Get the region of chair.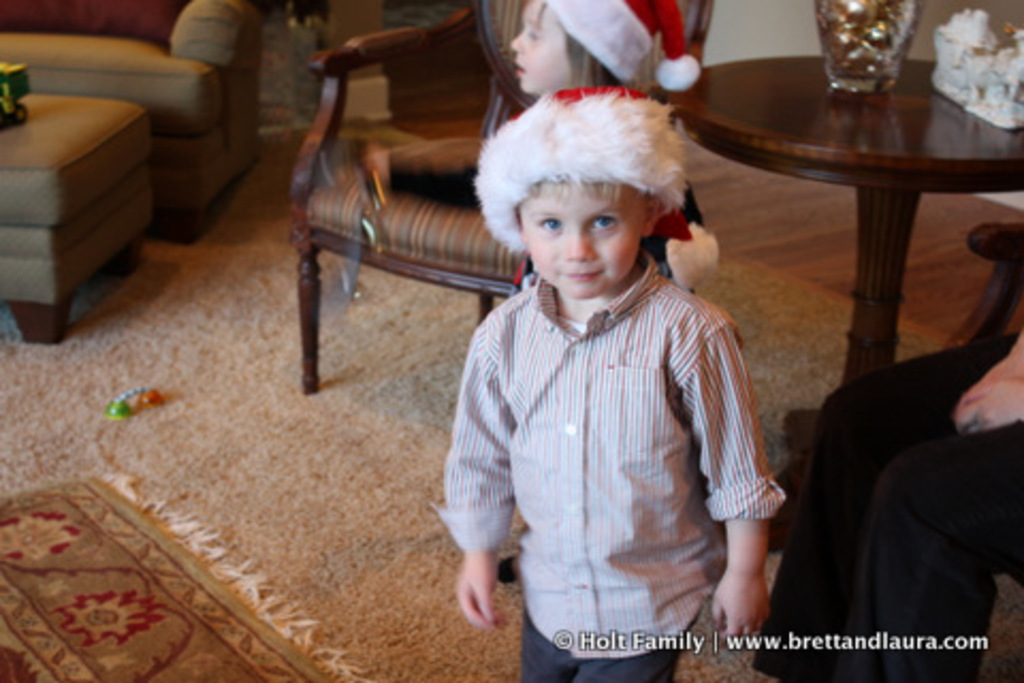
721 228 1022 559.
